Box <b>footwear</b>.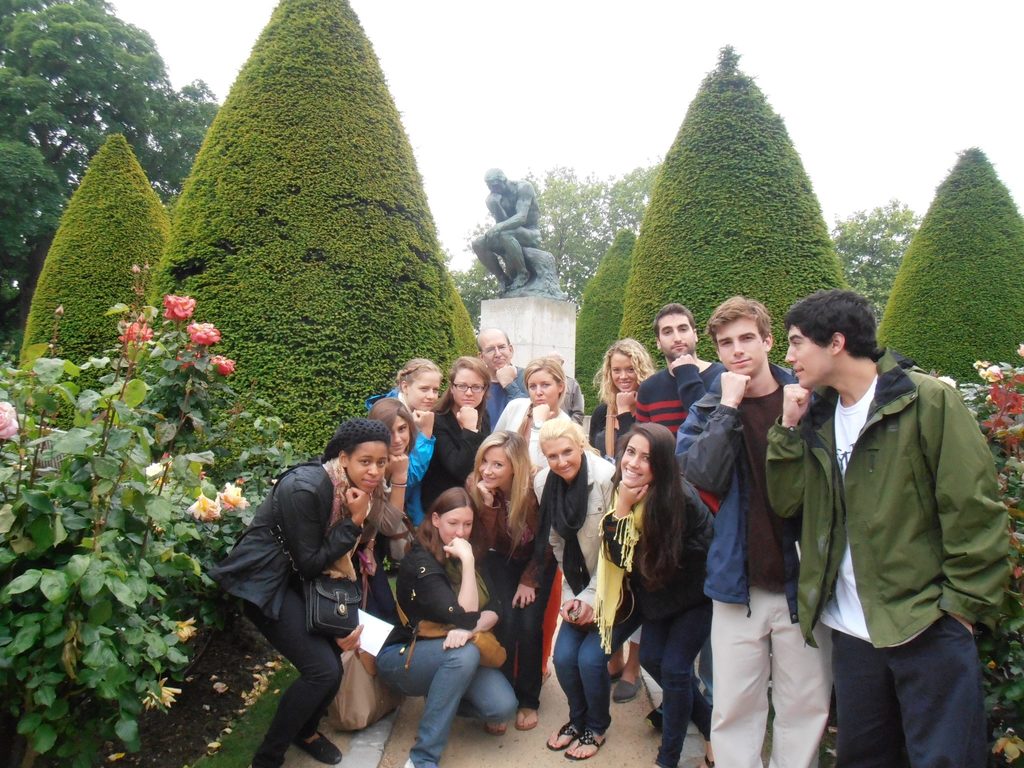
546 721 580 750.
